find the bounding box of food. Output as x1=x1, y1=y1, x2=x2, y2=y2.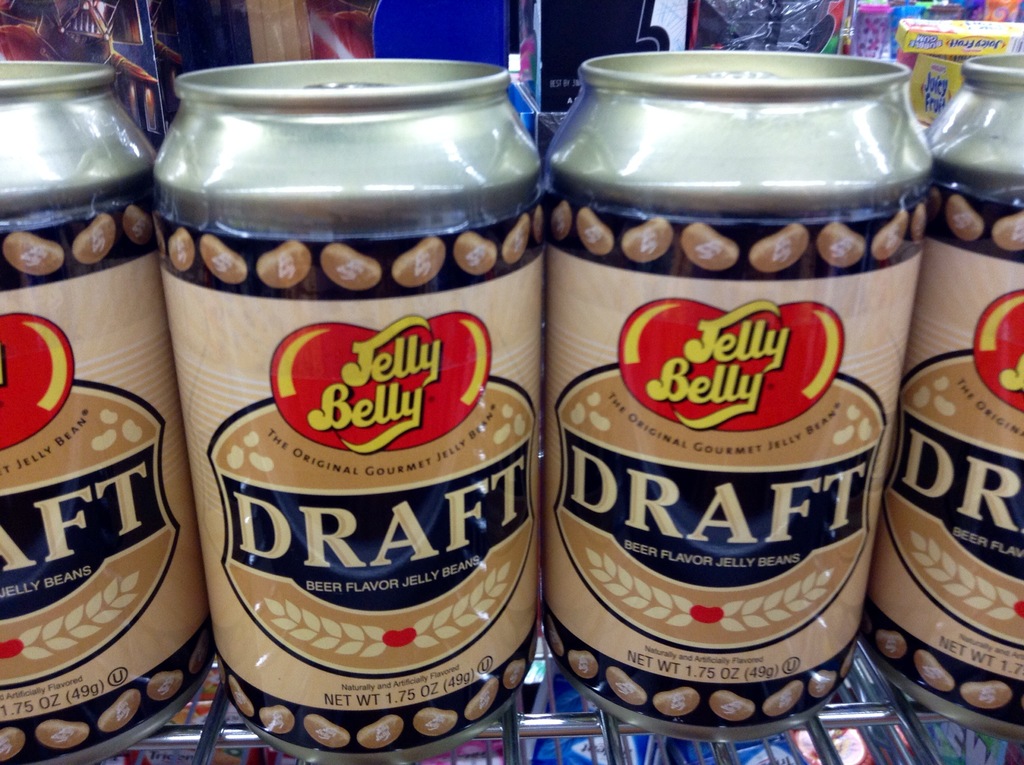
x1=532, y1=203, x2=543, y2=242.
